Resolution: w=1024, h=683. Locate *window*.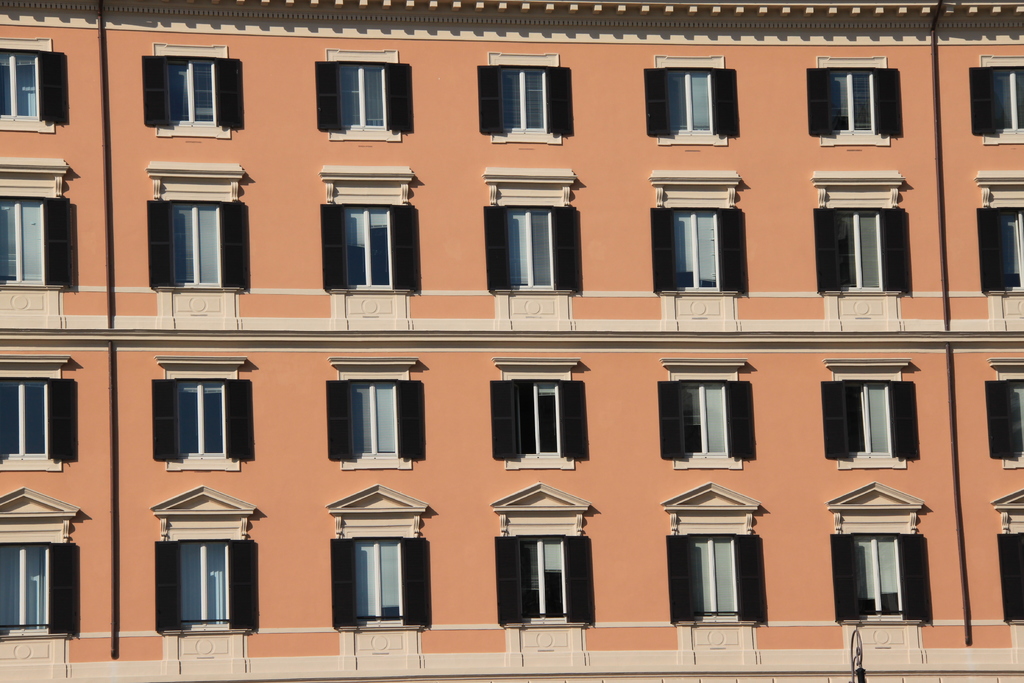
box(813, 56, 892, 147).
